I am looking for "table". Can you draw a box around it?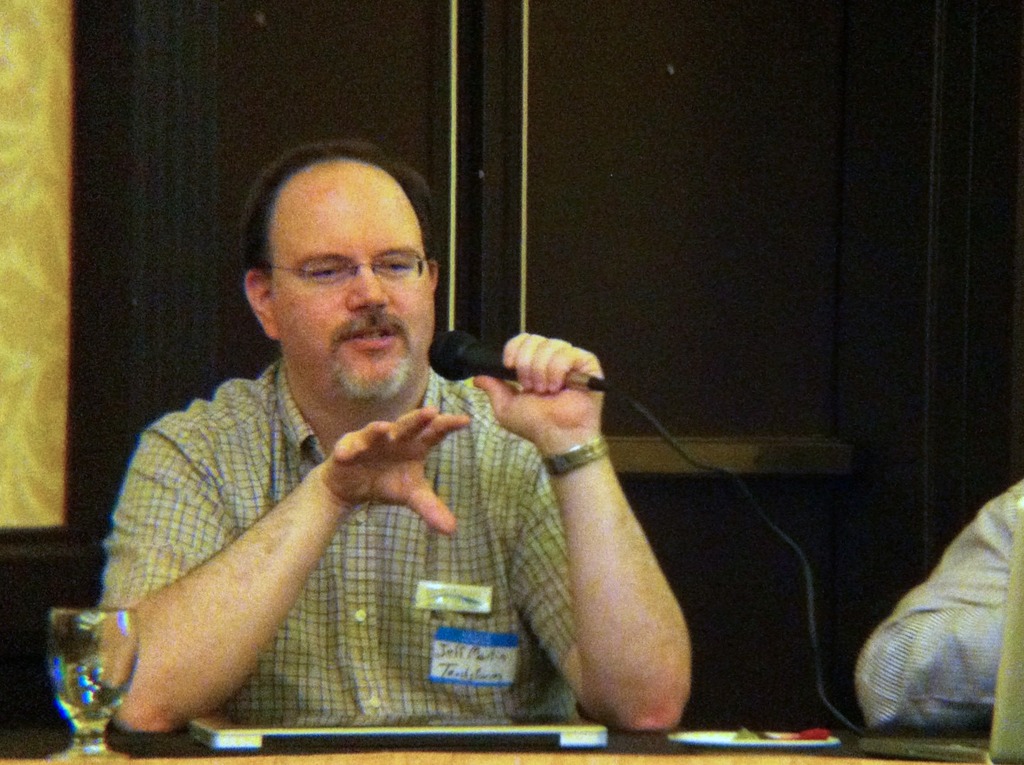
Sure, the bounding box is <region>0, 725, 989, 764</region>.
